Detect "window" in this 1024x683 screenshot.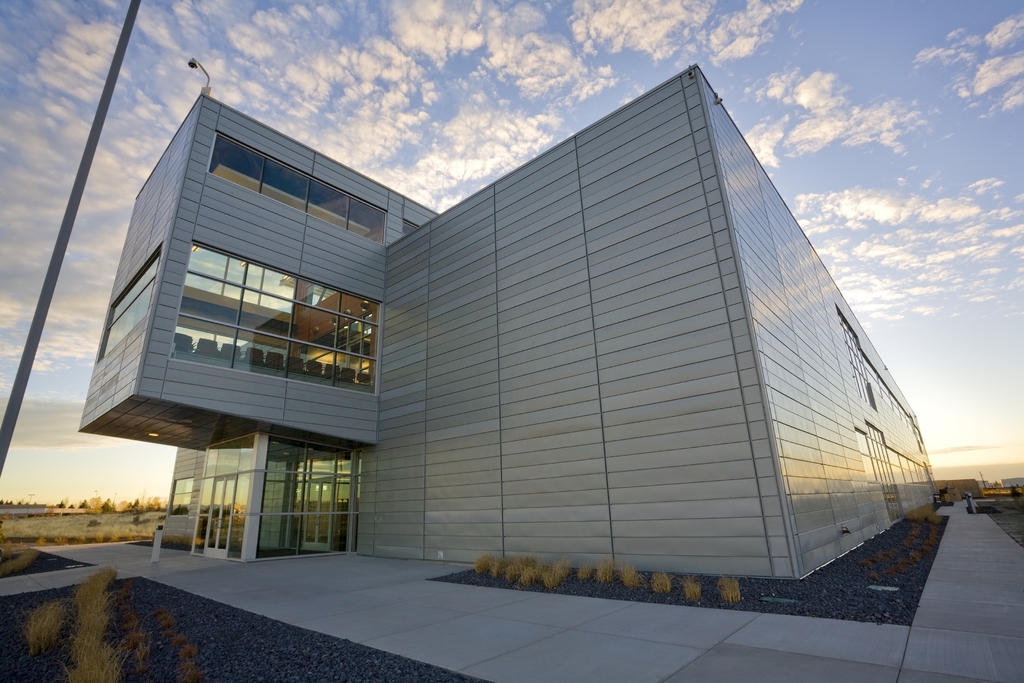
Detection: 202/128/268/193.
